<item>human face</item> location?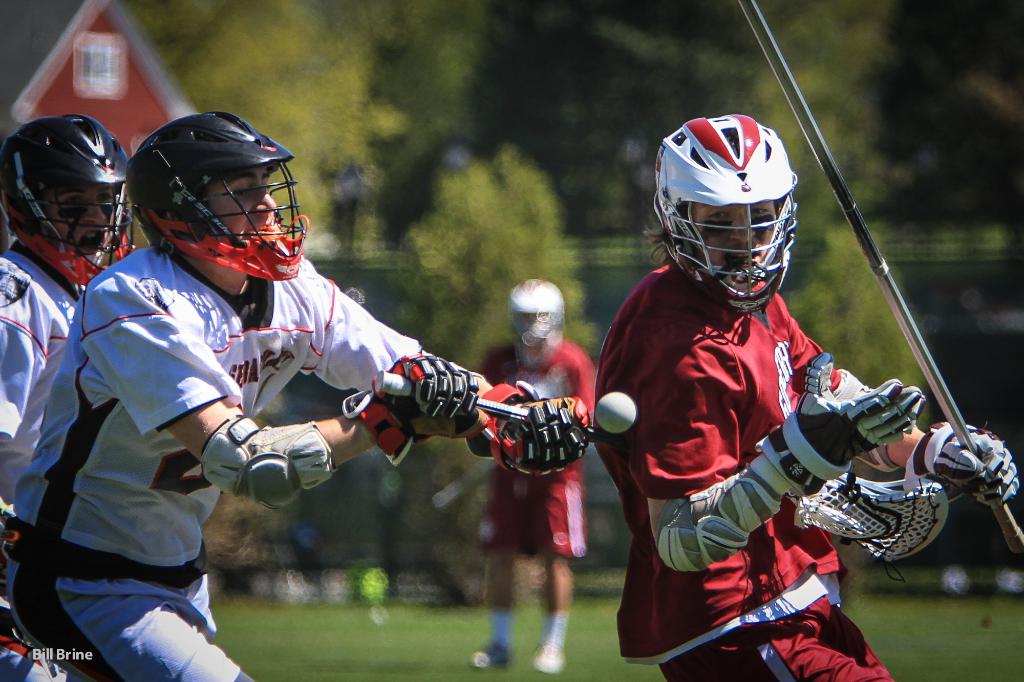
(left=202, top=163, right=277, bottom=240)
